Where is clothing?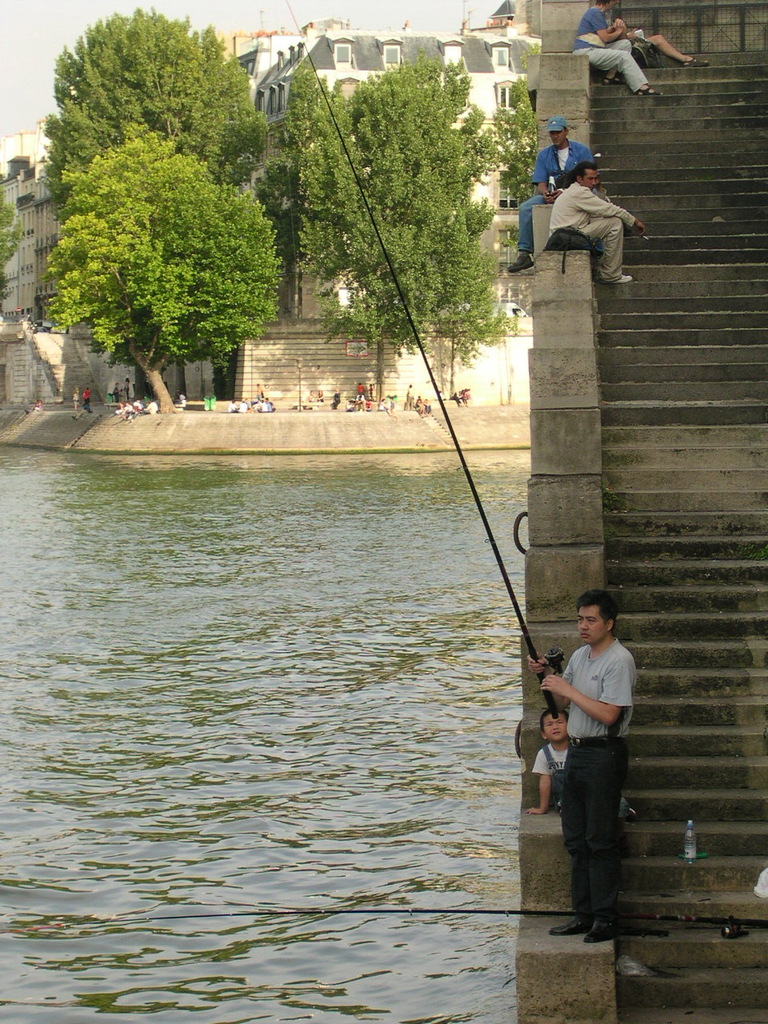
547/599/647/889.
